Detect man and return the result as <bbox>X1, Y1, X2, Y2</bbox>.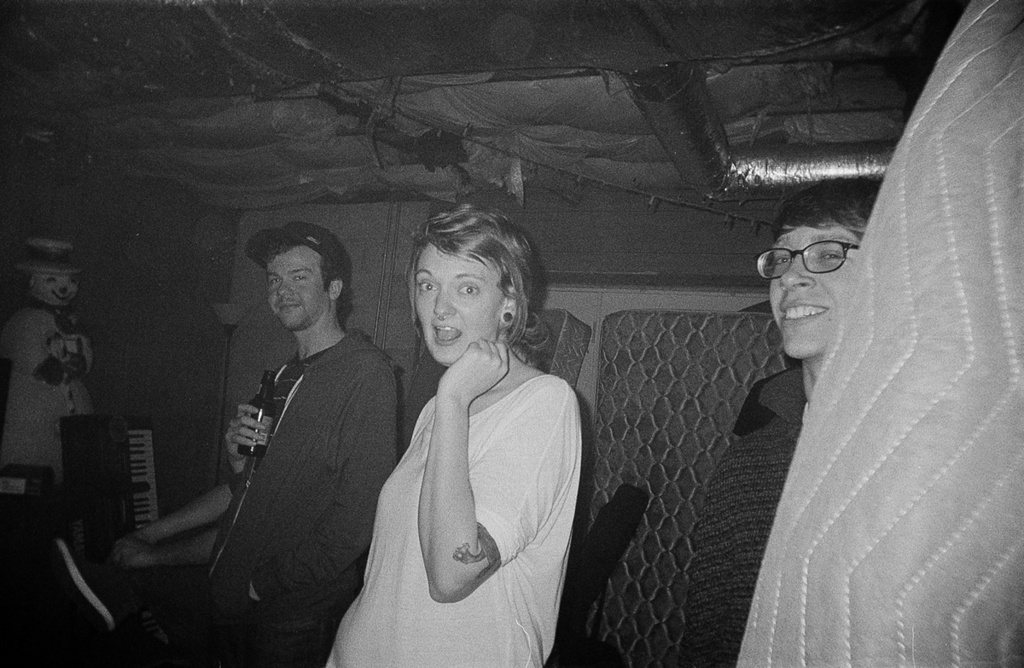
<bbox>670, 173, 881, 667</bbox>.
